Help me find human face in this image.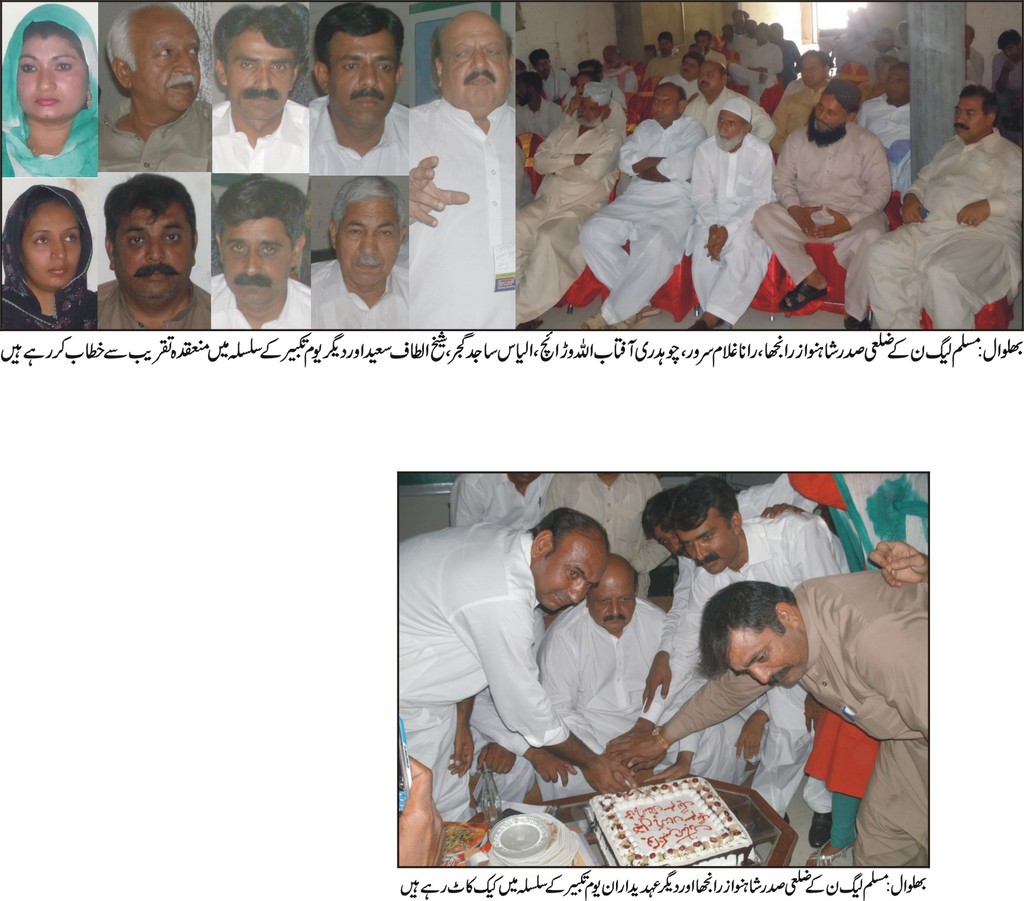
Found it: left=801, top=54, right=826, bottom=87.
